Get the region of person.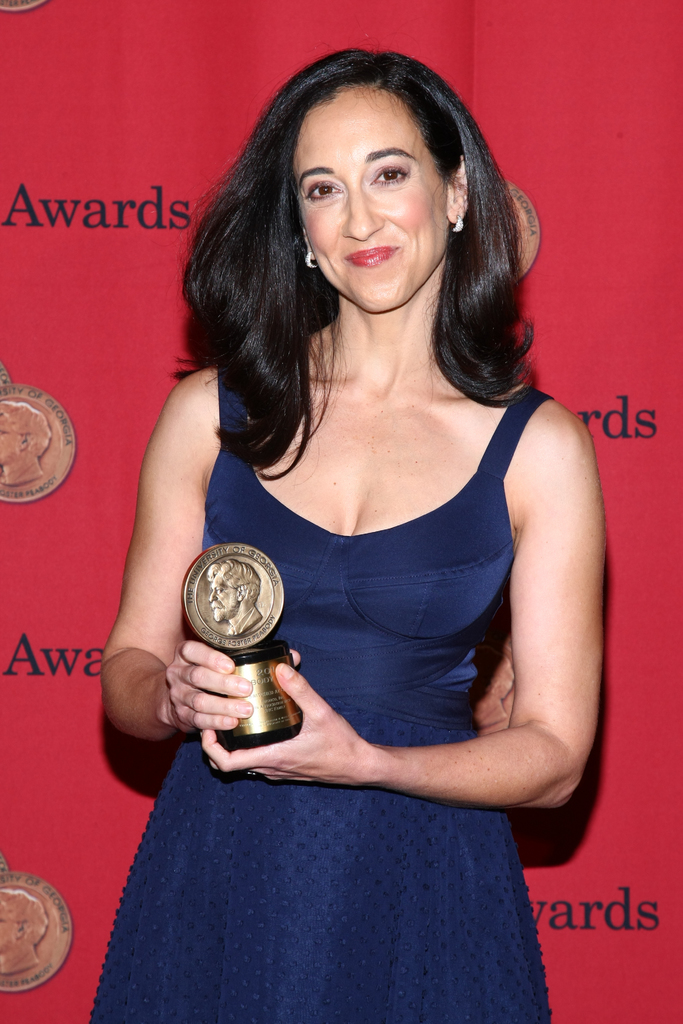
104, 50, 598, 1023.
